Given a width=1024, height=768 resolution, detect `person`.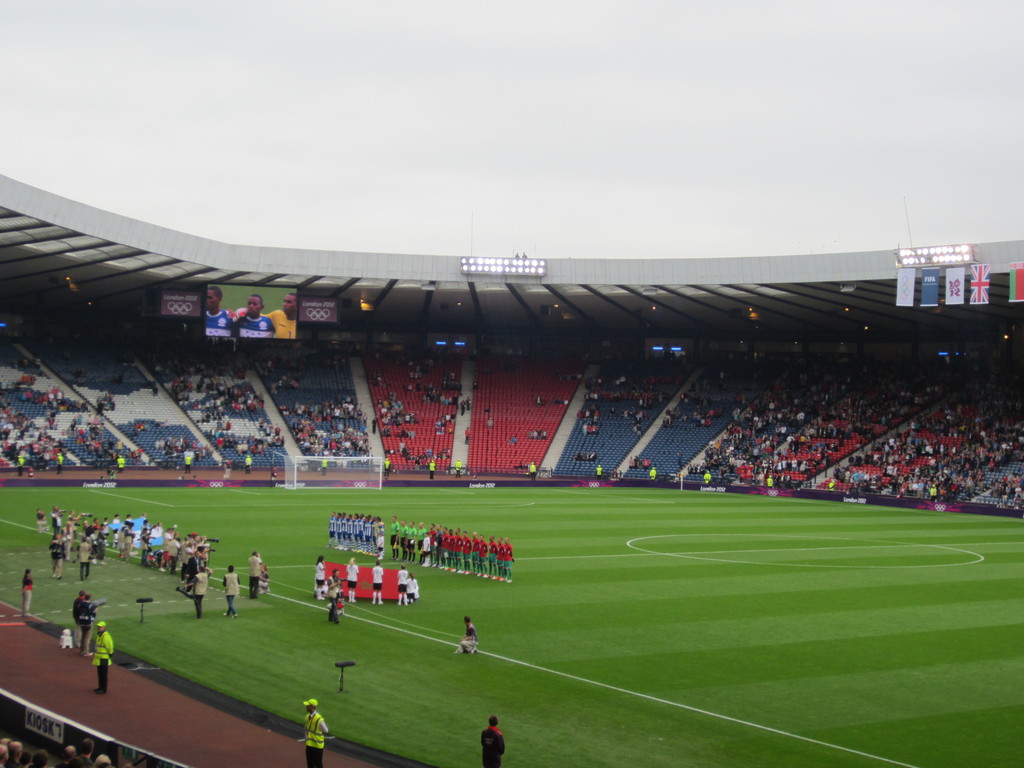
rect(323, 566, 340, 620).
